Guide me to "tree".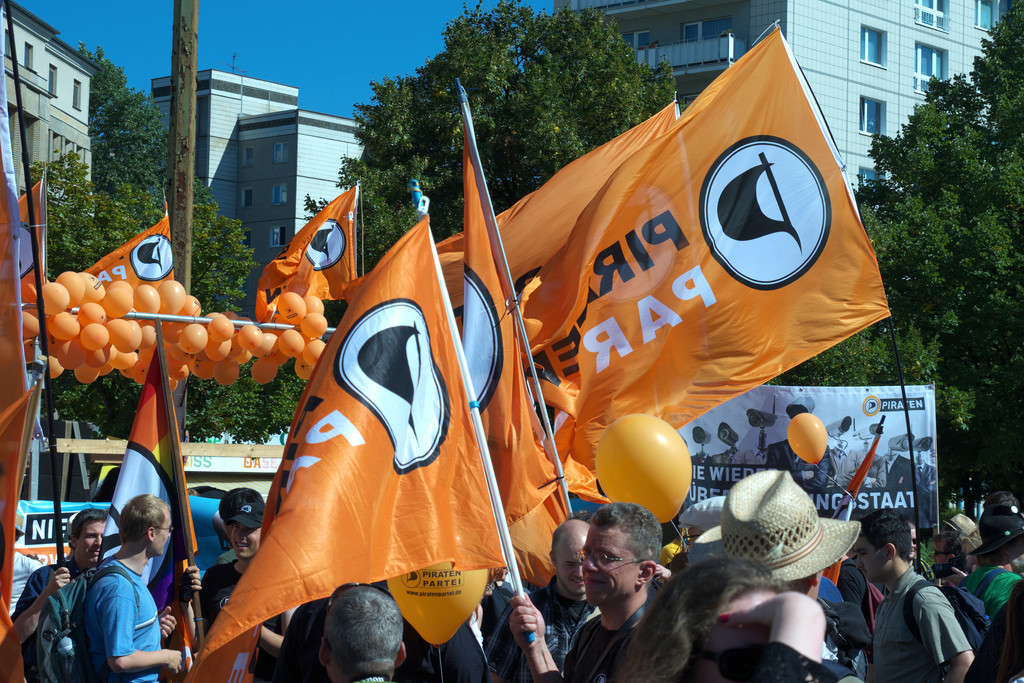
Guidance: x1=330, y1=0, x2=689, y2=281.
